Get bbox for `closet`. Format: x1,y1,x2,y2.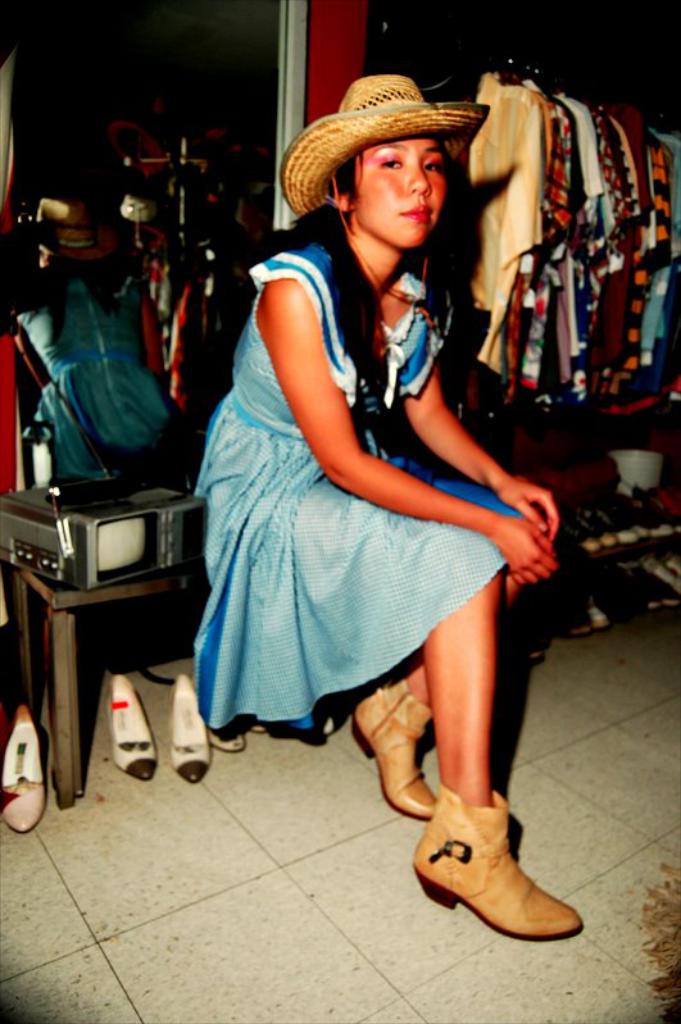
0,0,680,839.
